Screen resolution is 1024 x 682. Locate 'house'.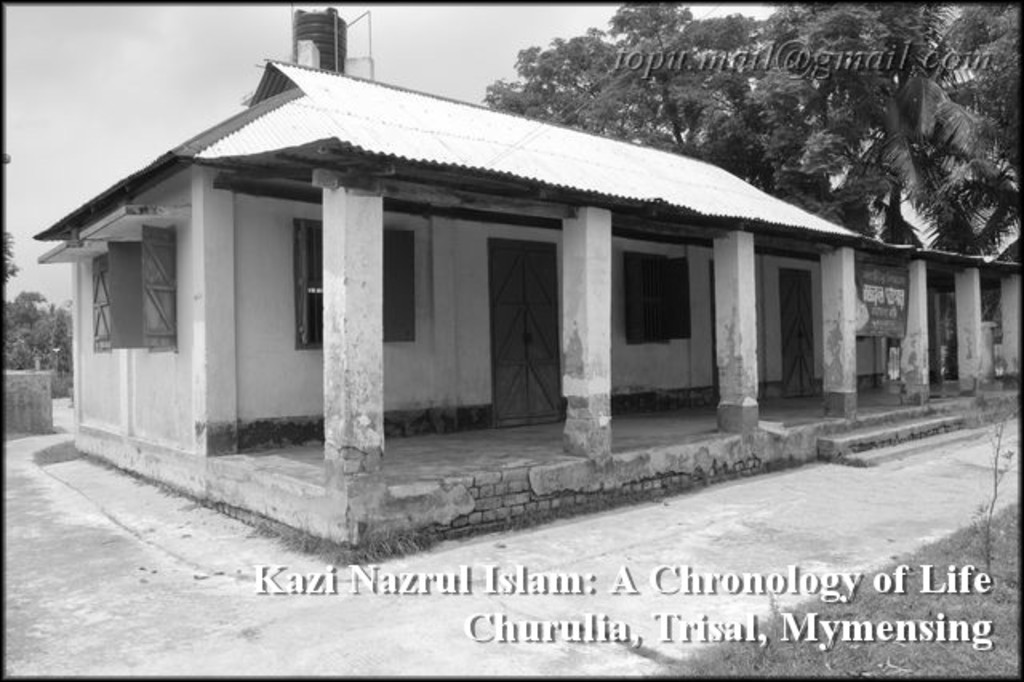
32,0,1022,573.
